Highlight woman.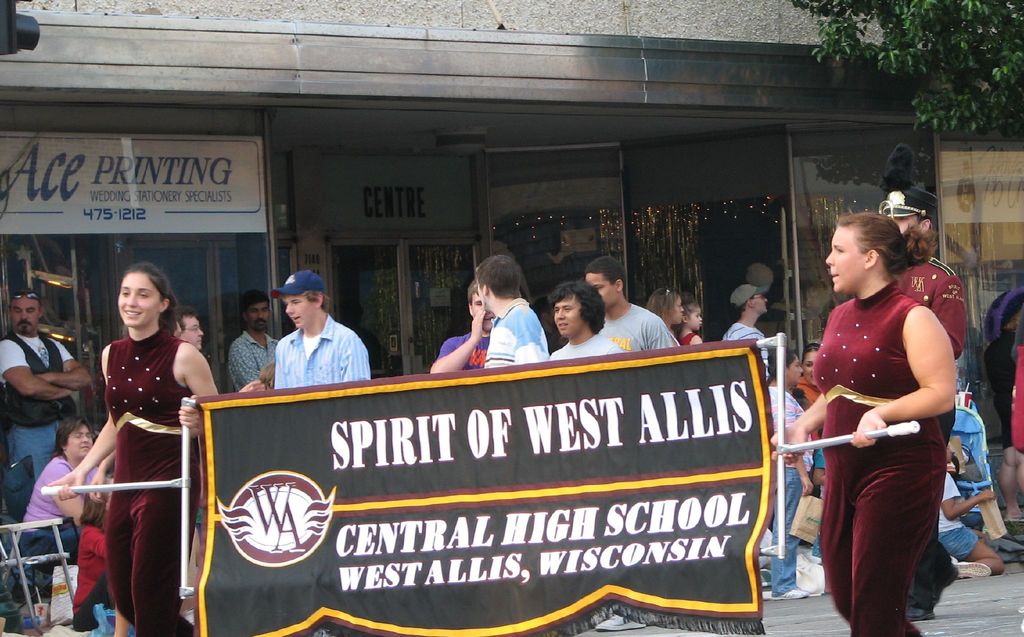
Highlighted region: select_region(790, 227, 973, 636).
